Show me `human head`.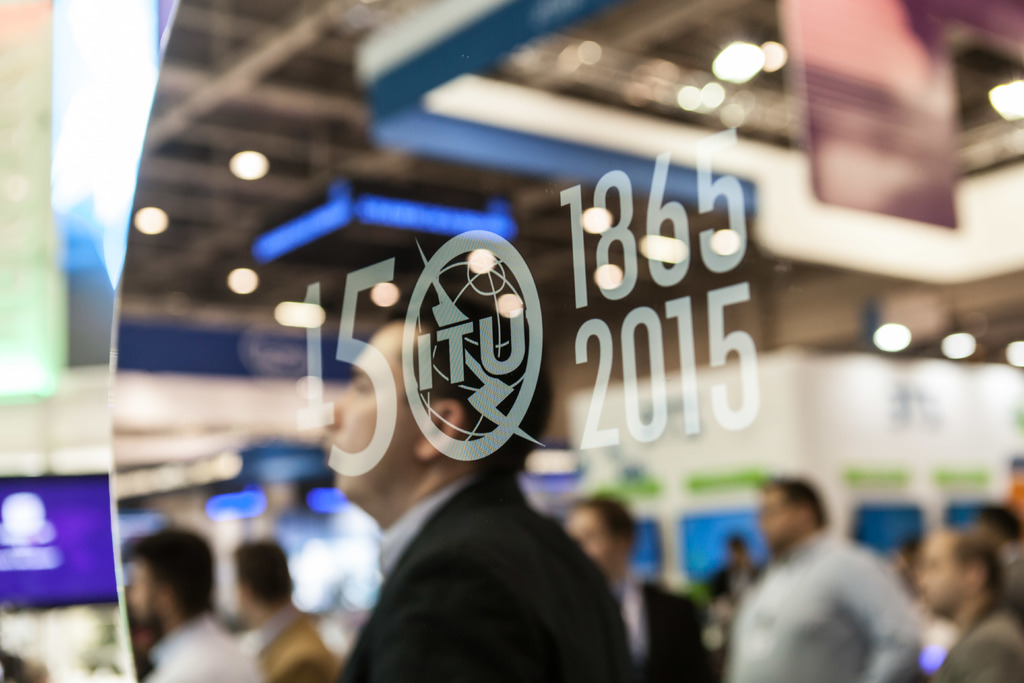
`human head` is here: bbox=[230, 543, 299, 627].
